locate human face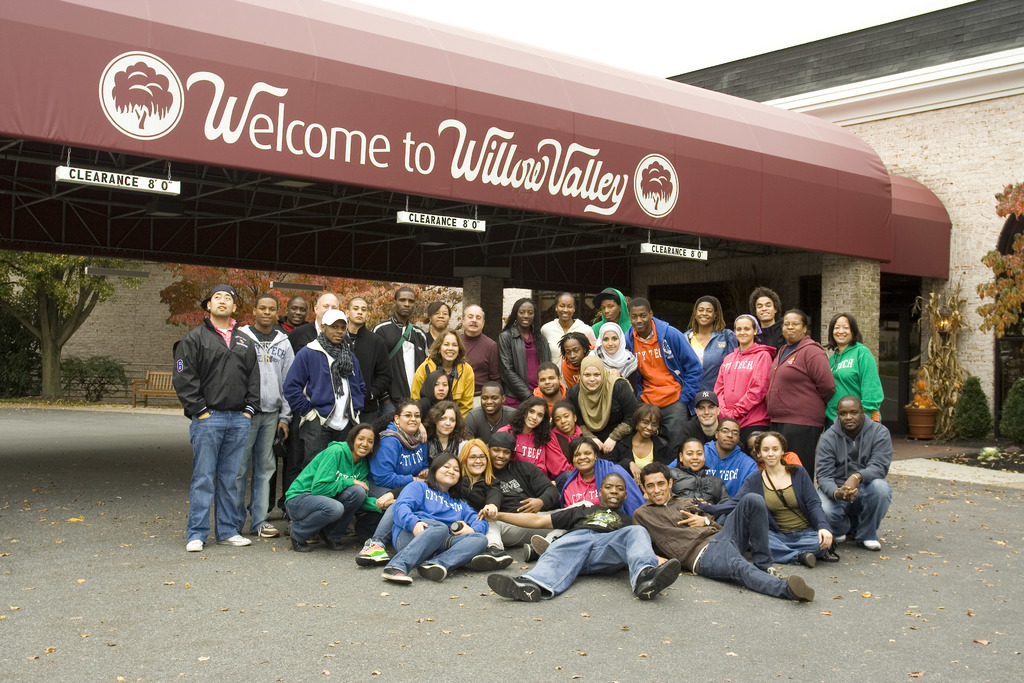
[x1=603, y1=331, x2=616, y2=357]
